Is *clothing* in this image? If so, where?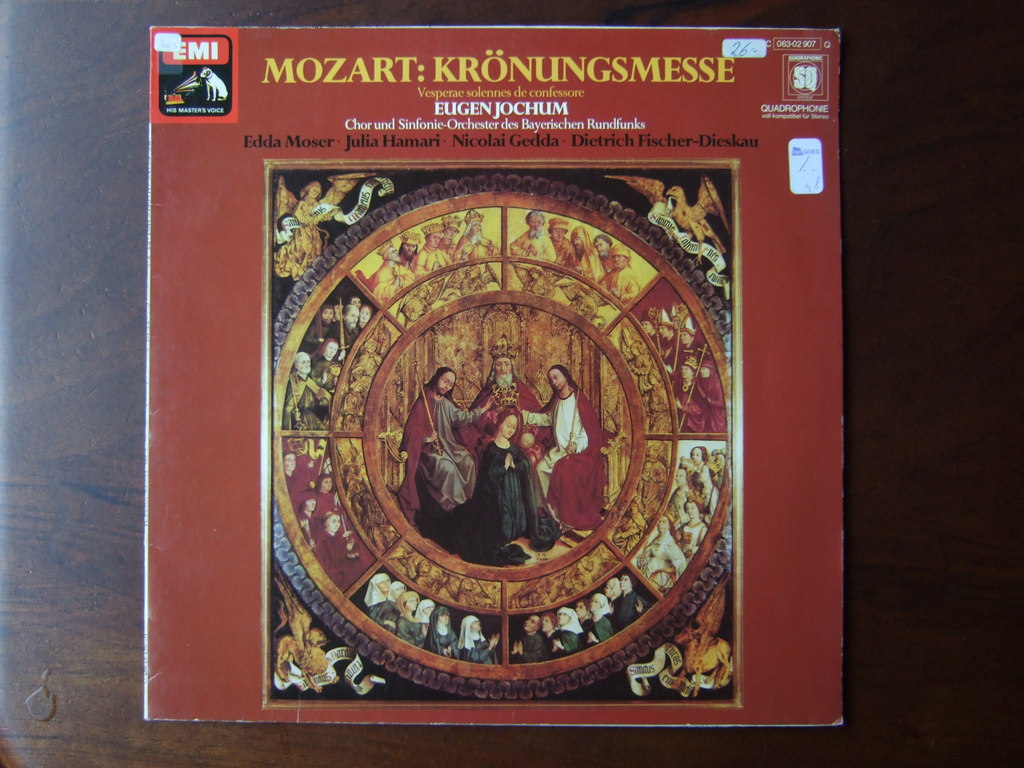
Yes, at (450,442,561,563).
